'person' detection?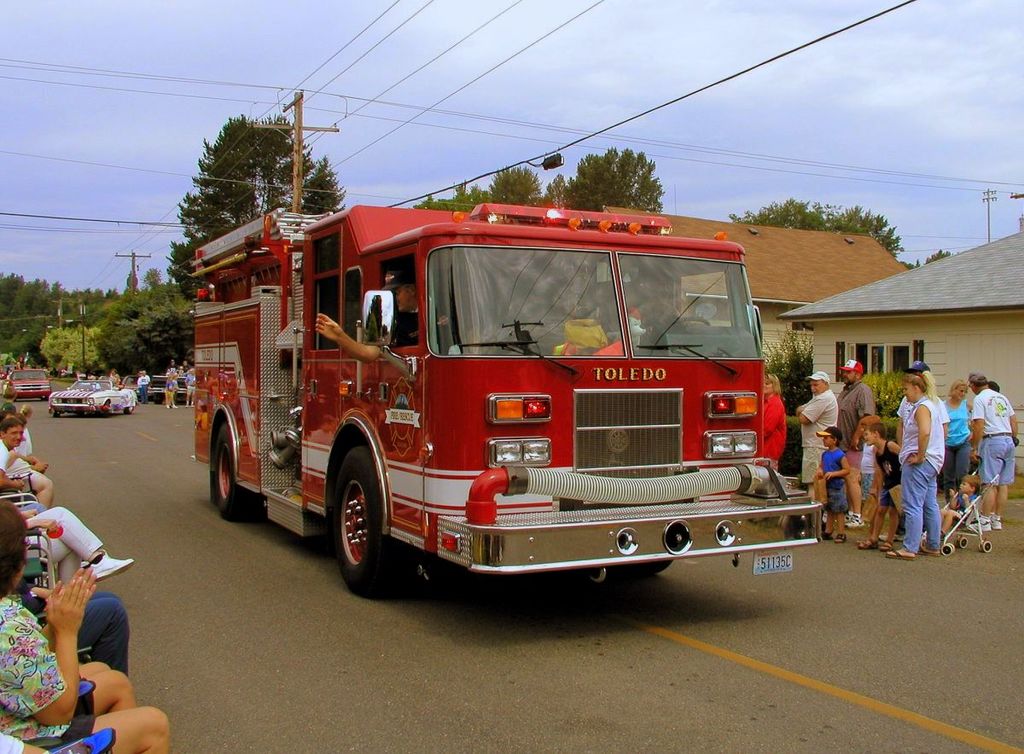
pyautogui.locateOnScreen(183, 361, 198, 405)
